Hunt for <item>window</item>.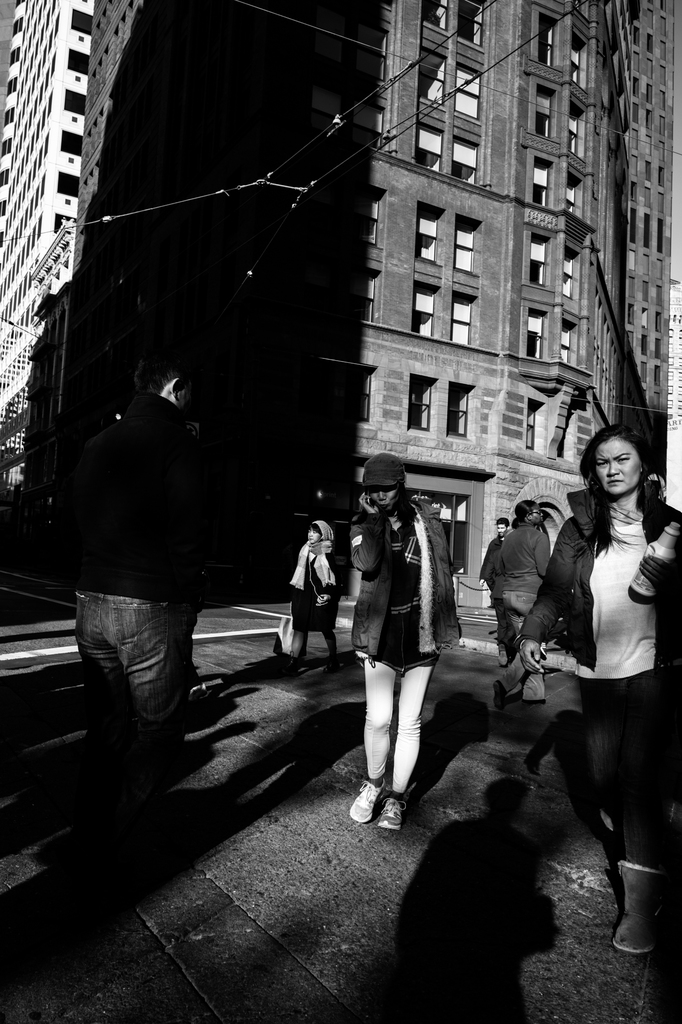
Hunted down at left=64, top=49, right=88, bottom=75.
